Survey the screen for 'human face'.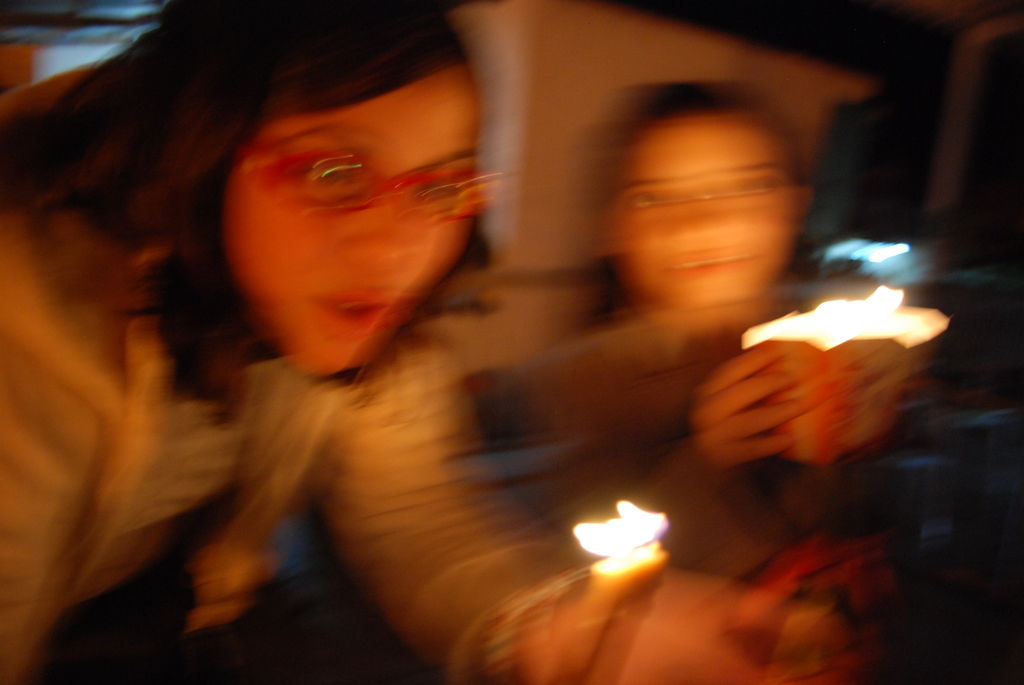
Survey found: detection(230, 63, 476, 376).
